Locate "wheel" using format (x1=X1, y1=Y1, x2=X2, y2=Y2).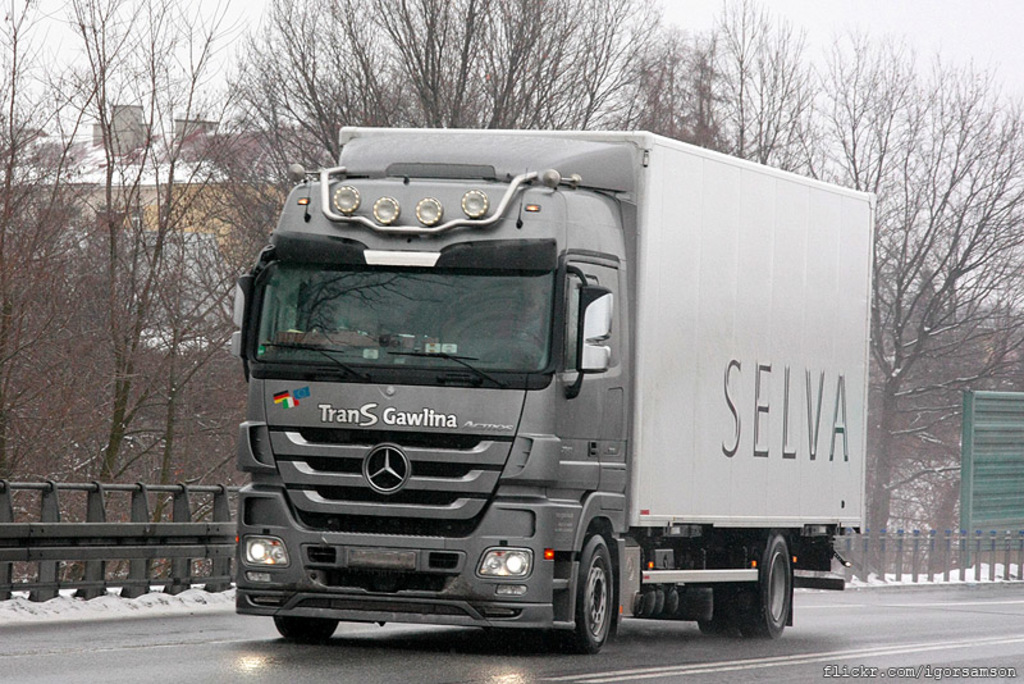
(x1=273, y1=616, x2=338, y2=638).
